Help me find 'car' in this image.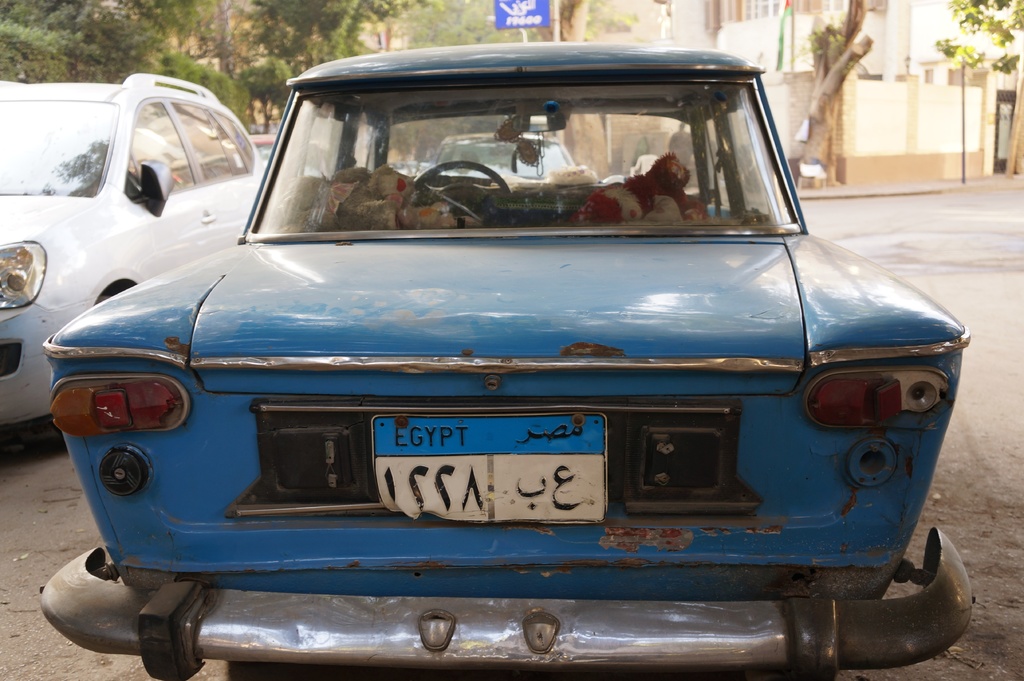
Found it: x1=244 y1=130 x2=325 y2=174.
